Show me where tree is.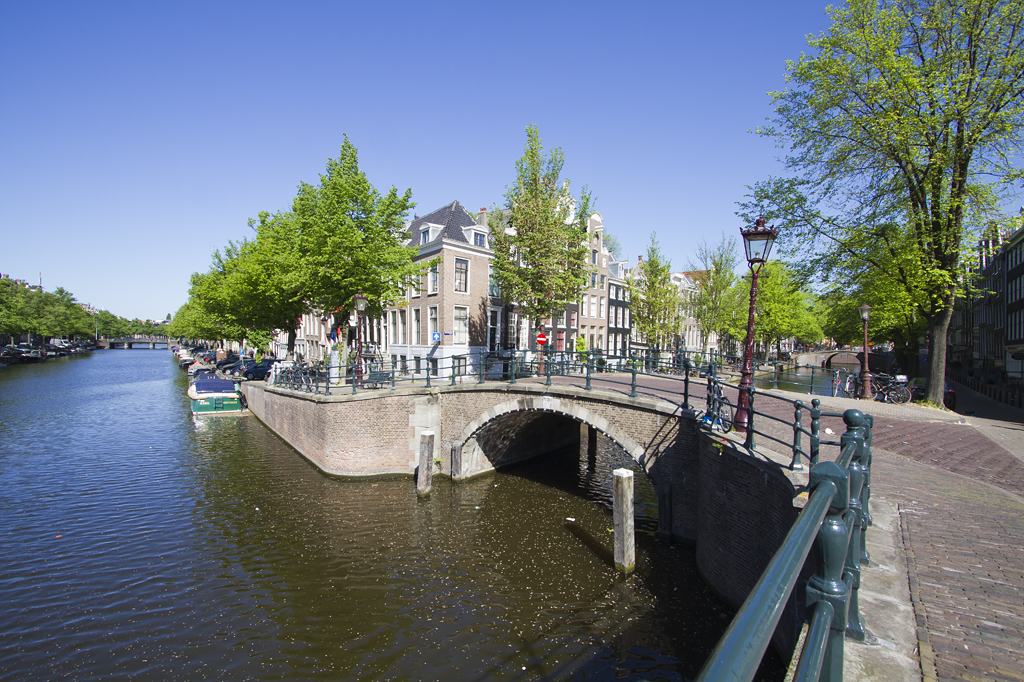
tree is at (686, 231, 749, 375).
